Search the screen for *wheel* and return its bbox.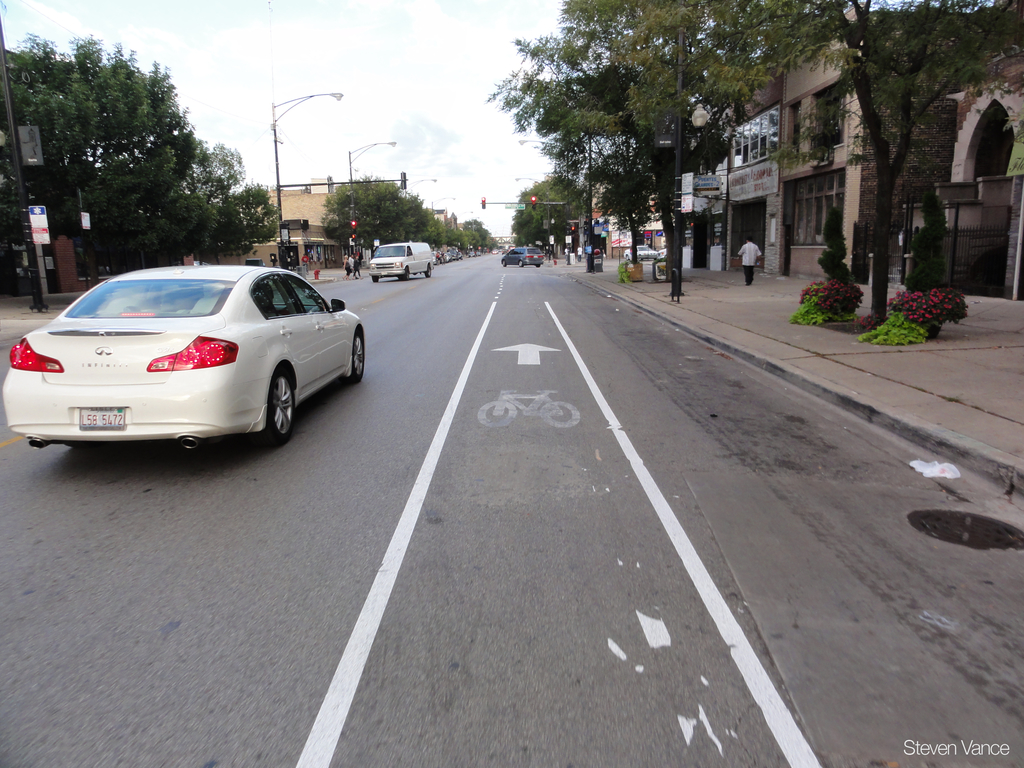
Found: <bbox>263, 367, 294, 436</bbox>.
